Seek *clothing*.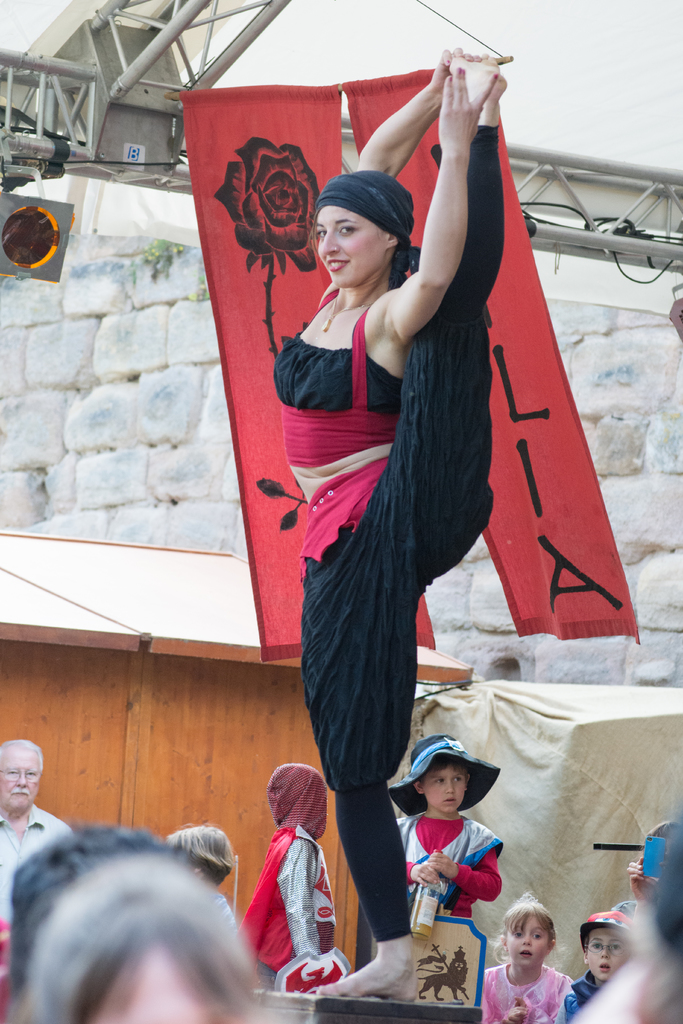
bbox=[544, 968, 604, 1023].
